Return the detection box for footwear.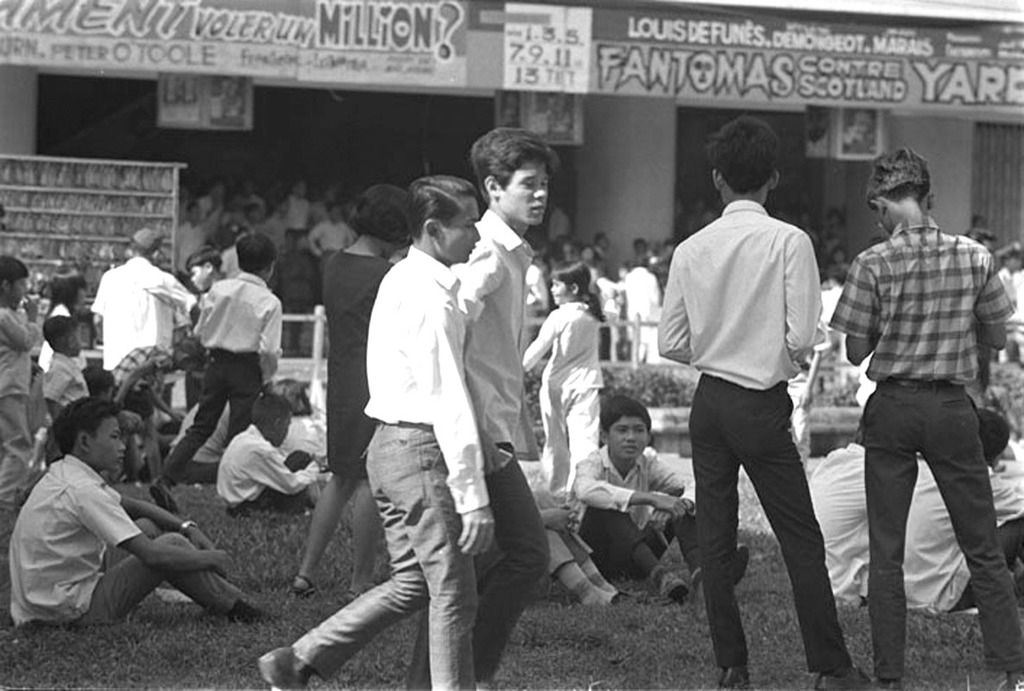
<bbox>151, 478, 181, 517</bbox>.
